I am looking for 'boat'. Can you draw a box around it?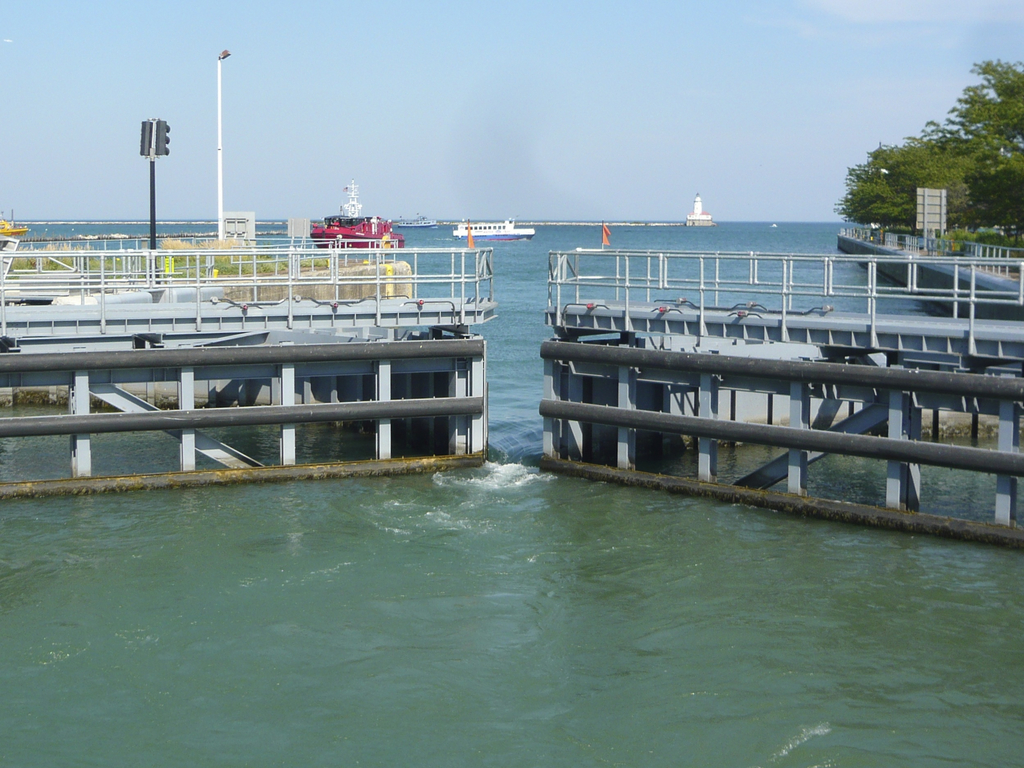
Sure, the bounding box is bbox(394, 204, 442, 232).
